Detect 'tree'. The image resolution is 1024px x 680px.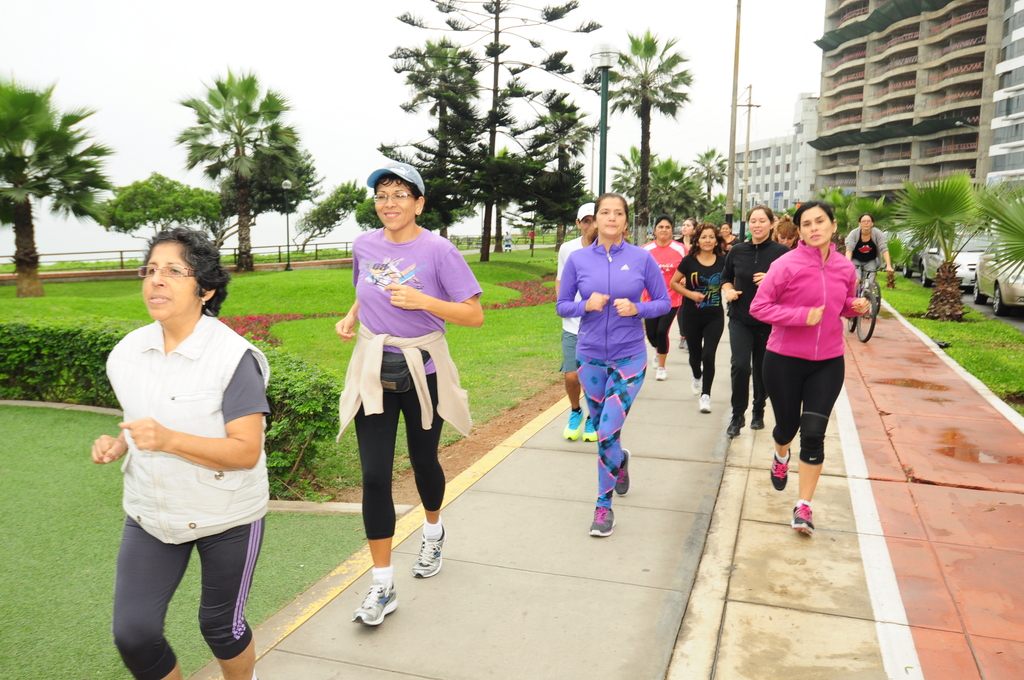
378,0,628,266.
